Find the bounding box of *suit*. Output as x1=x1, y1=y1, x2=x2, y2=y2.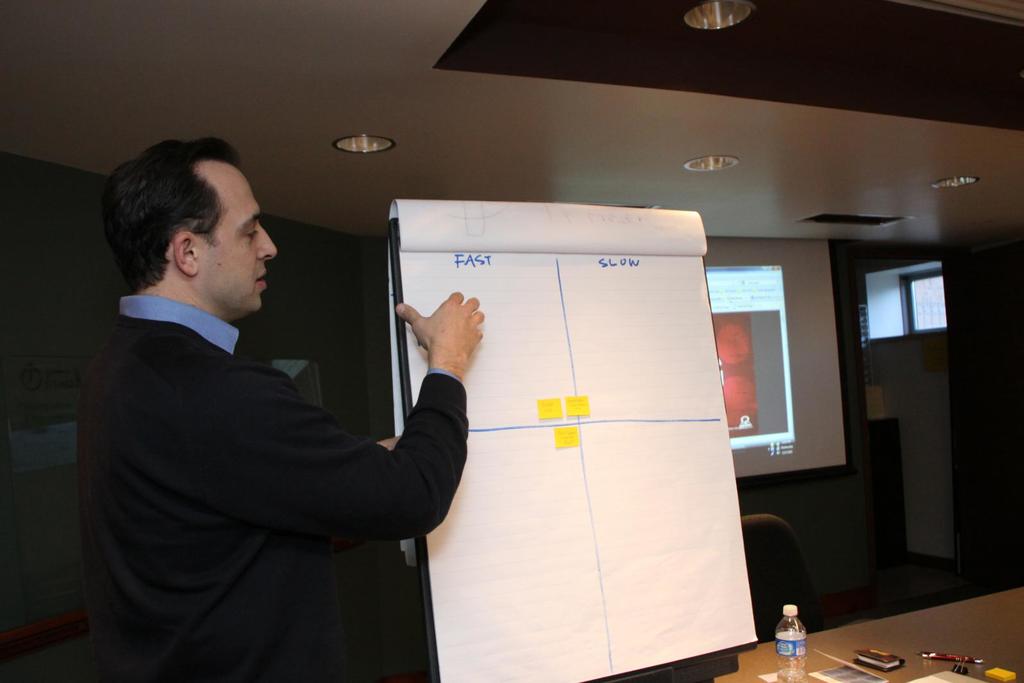
x1=70, y1=206, x2=475, y2=659.
